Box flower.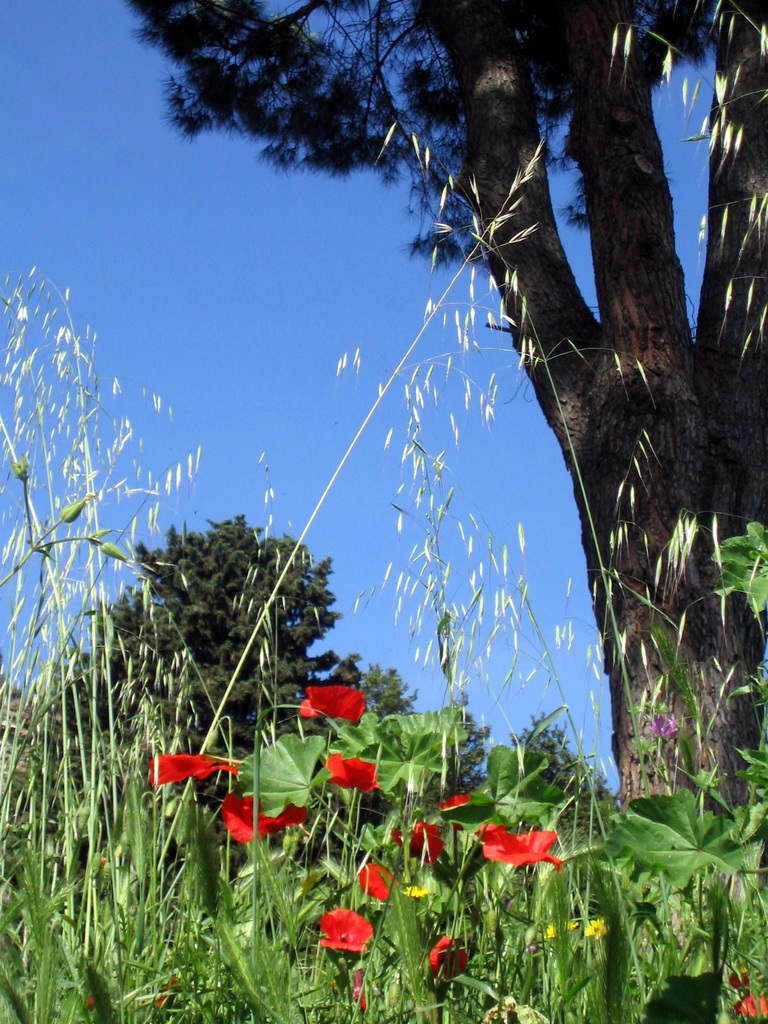
box=[399, 822, 439, 856].
